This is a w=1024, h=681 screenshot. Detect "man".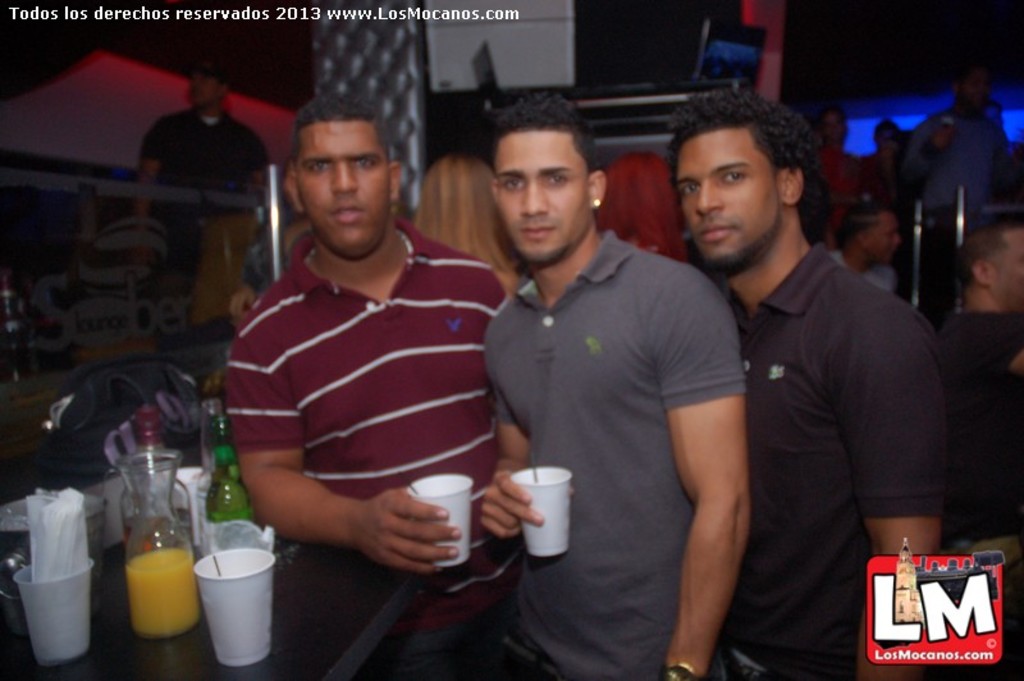
<bbox>667, 69, 969, 677</bbox>.
